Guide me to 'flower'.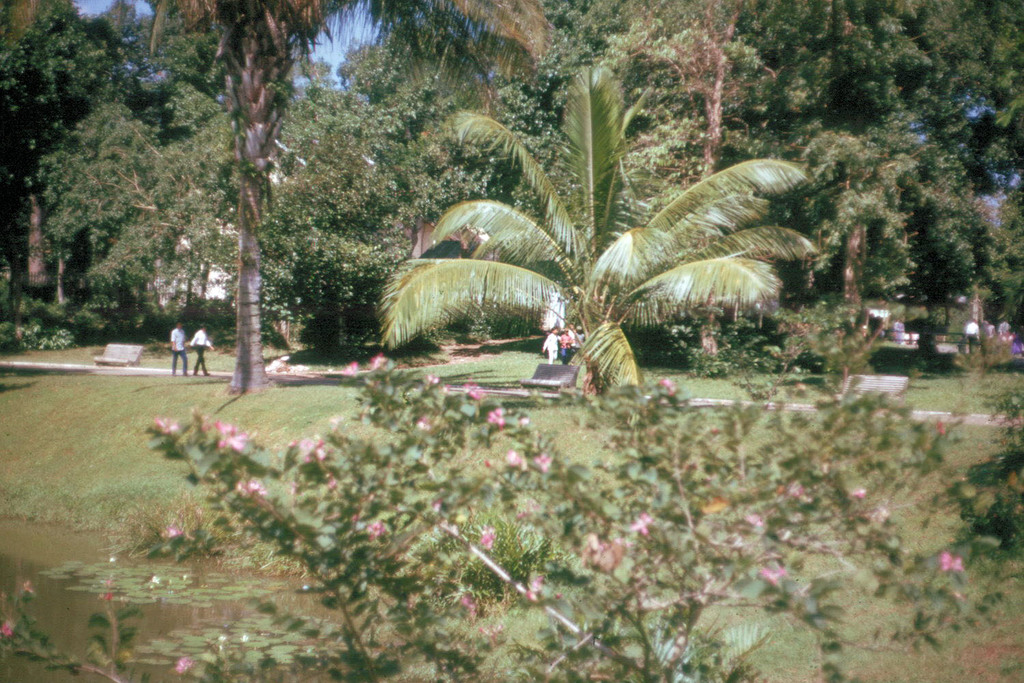
Guidance: pyautogui.locateOnScreen(535, 456, 555, 474).
